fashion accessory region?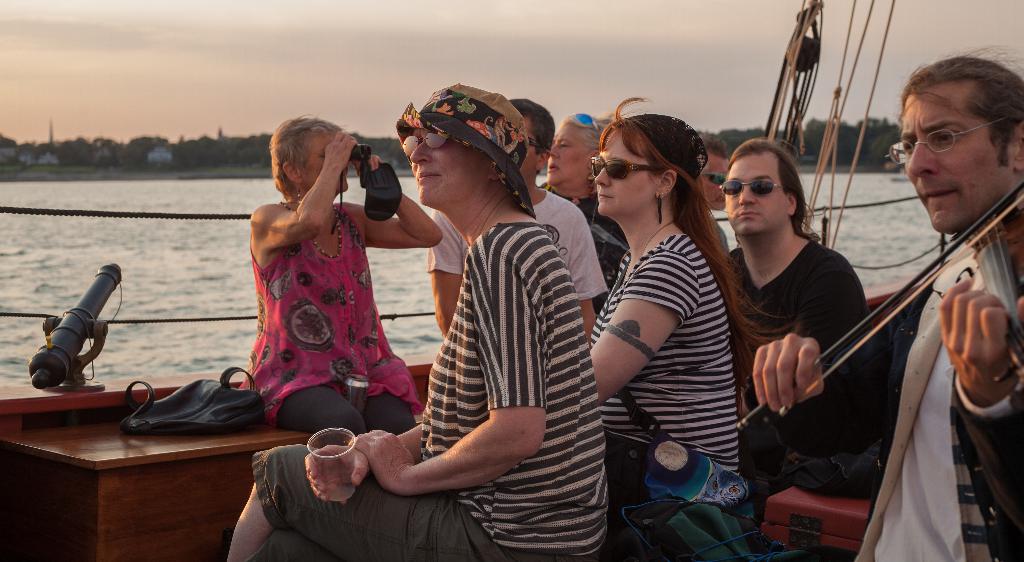
detection(401, 131, 454, 156)
